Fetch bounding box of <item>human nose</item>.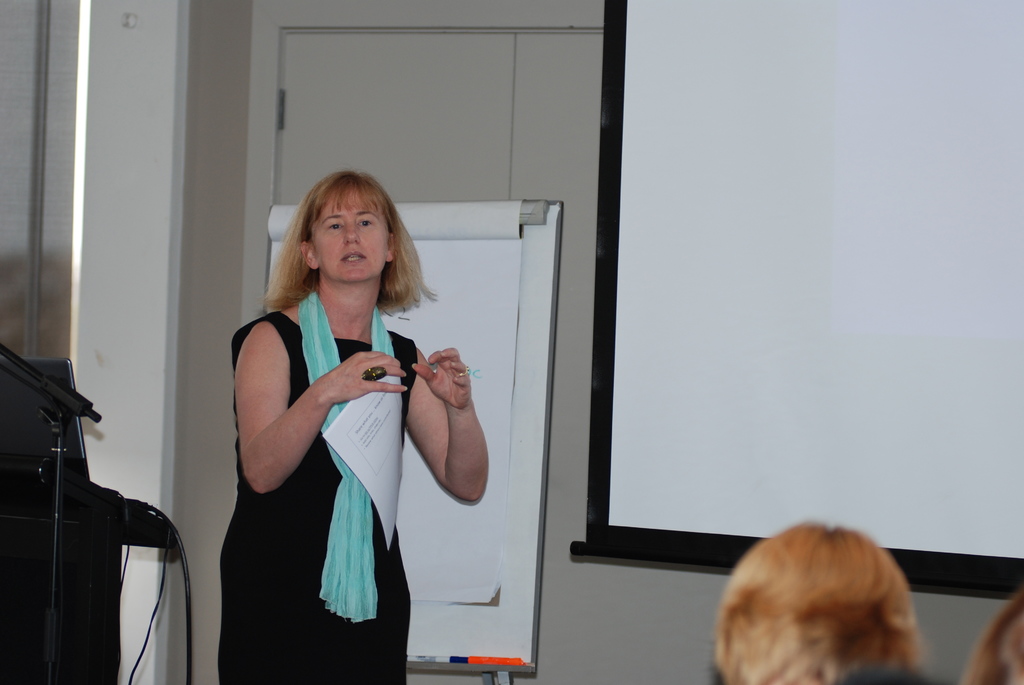
Bbox: l=340, t=217, r=356, b=246.
